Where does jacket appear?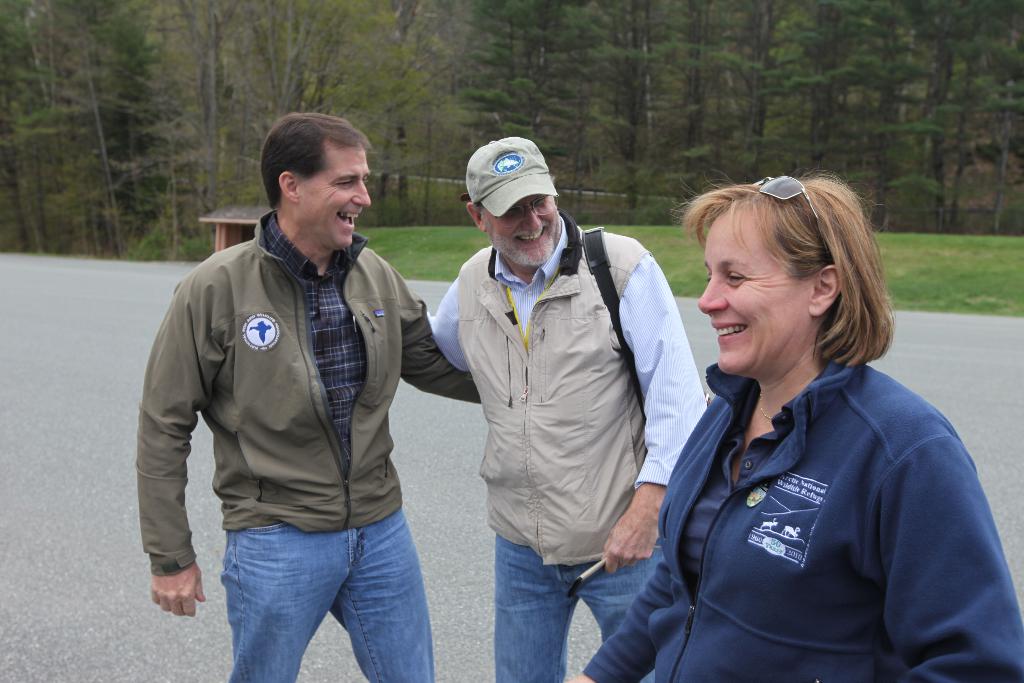
Appears at x1=142, y1=205, x2=483, y2=575.
